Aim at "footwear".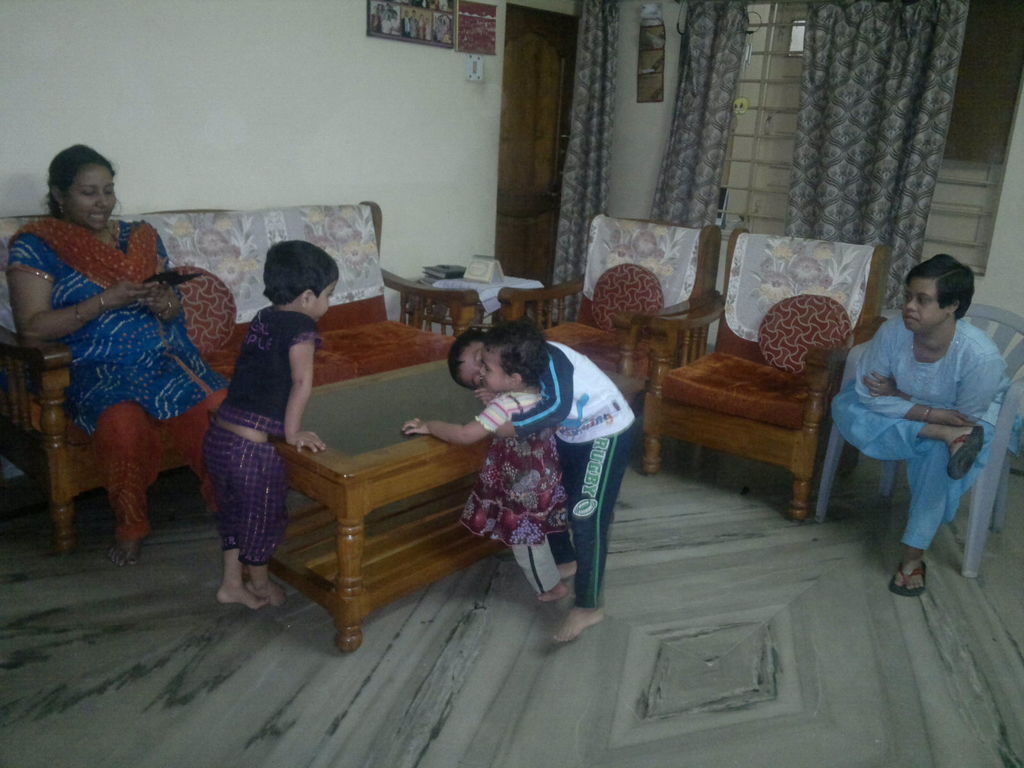
Aimed at select_region(947, 426, 988, 490).
